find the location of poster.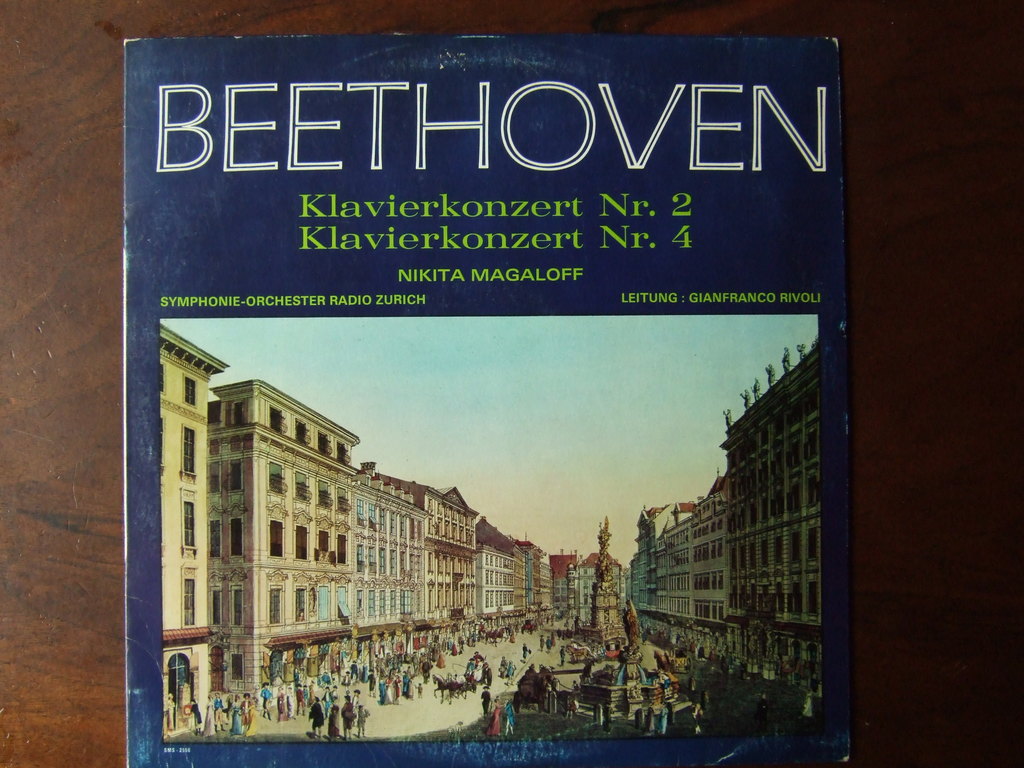
Location: 120:35:854:767.
